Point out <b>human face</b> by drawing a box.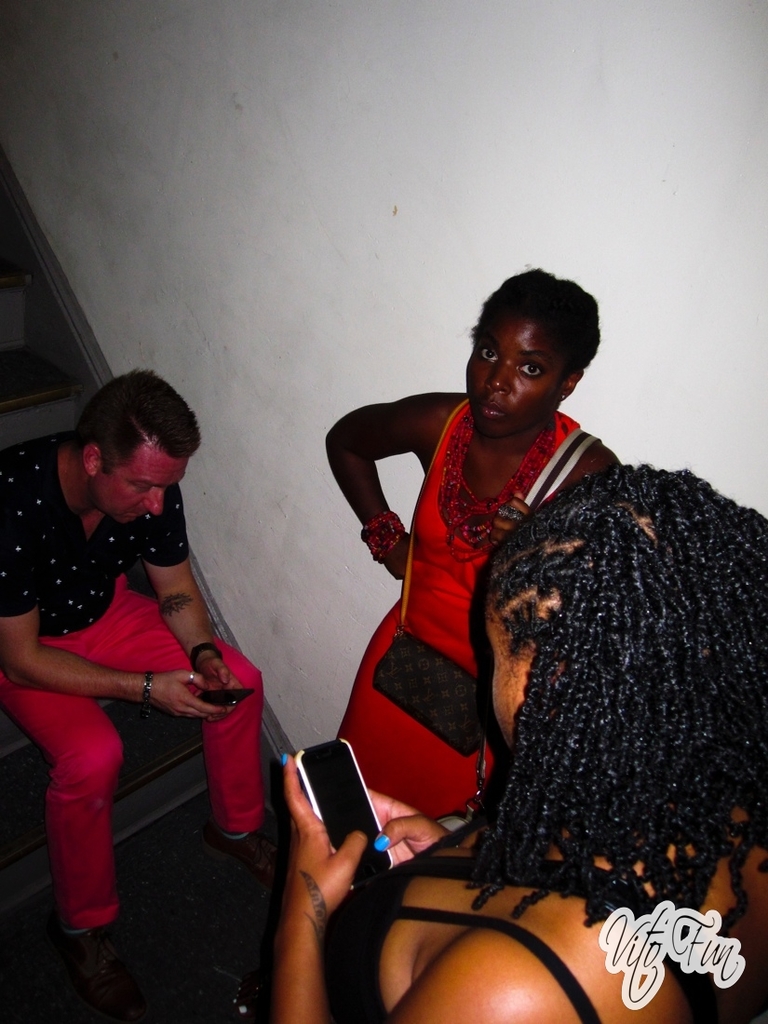
box(487, 604, 544, 746).
